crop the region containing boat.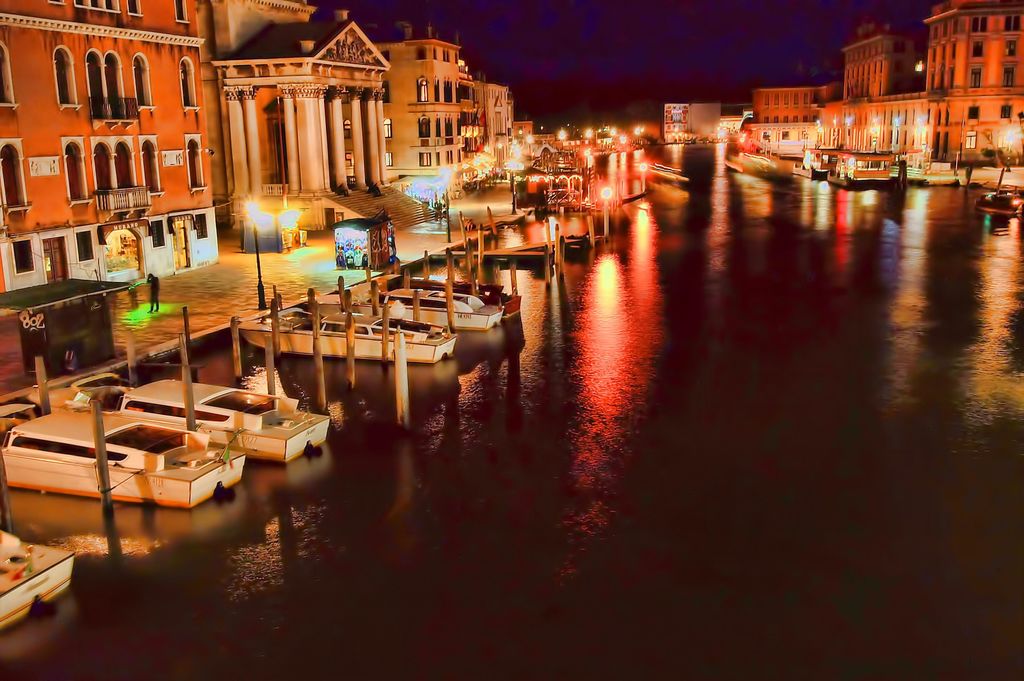
Crop region: 796,145,834,177.
